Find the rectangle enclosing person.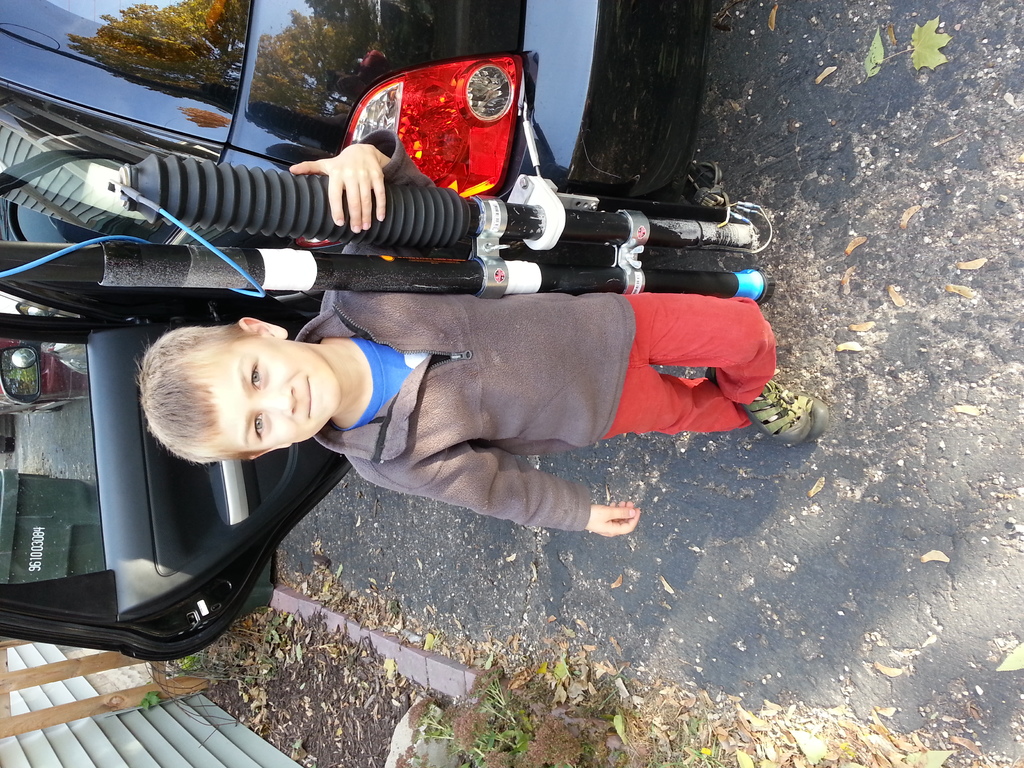
<bbox>173, 109, 722, 616</bbox>.
